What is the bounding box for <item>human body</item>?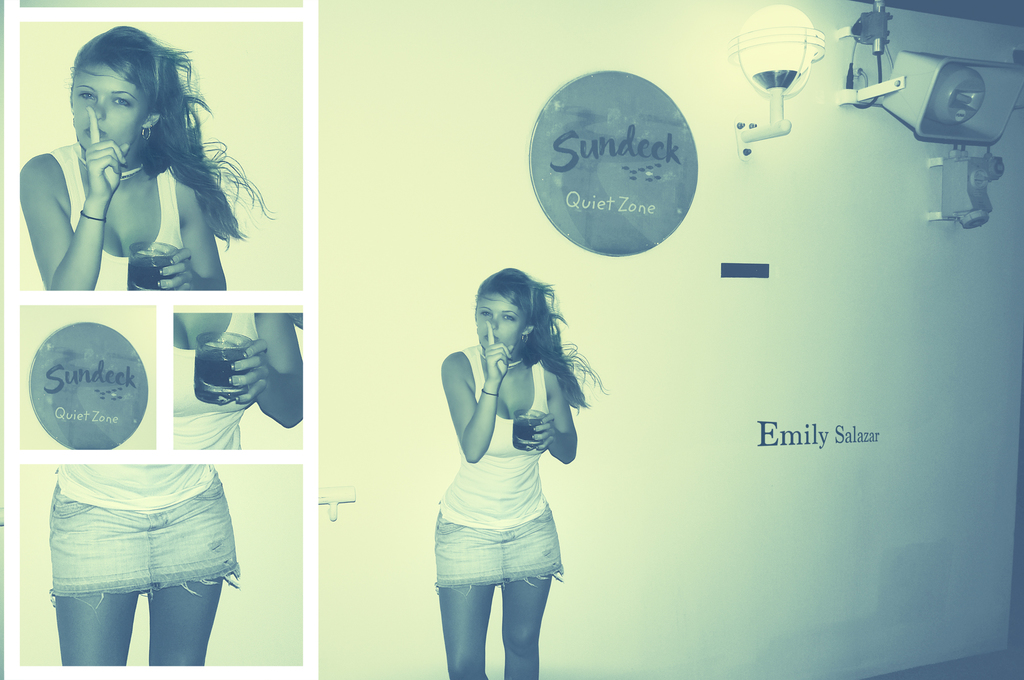
x1=415, y1=274, x2=593, y2=679.
